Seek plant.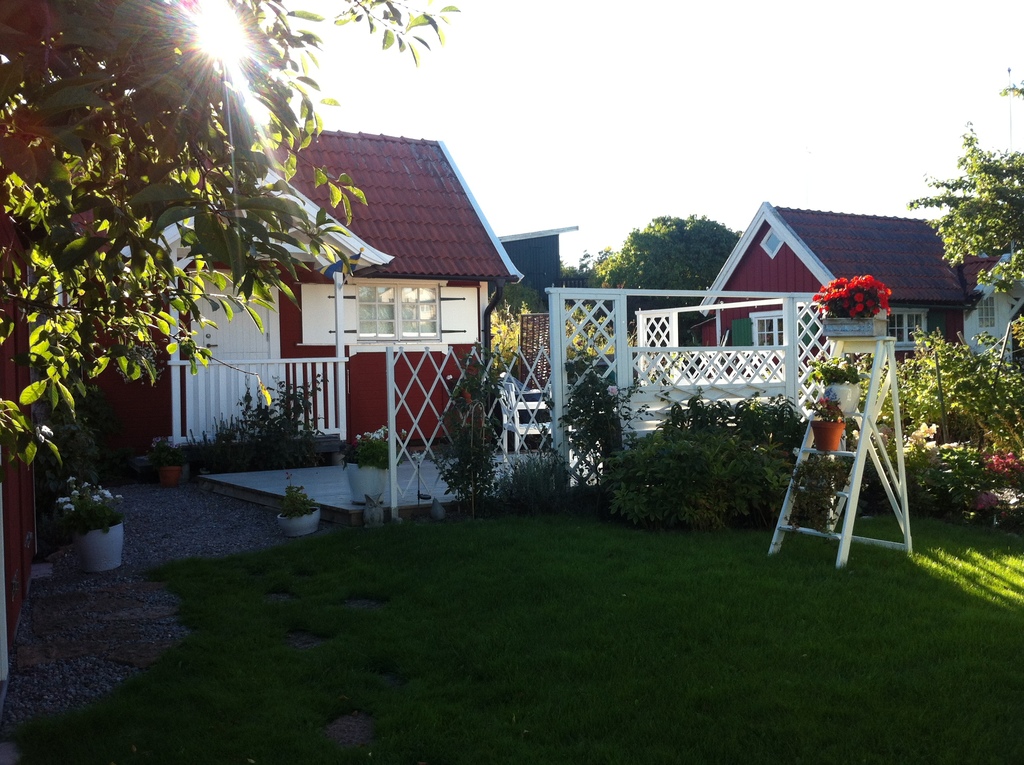
<region>941, 433, 996, 522</region>.
